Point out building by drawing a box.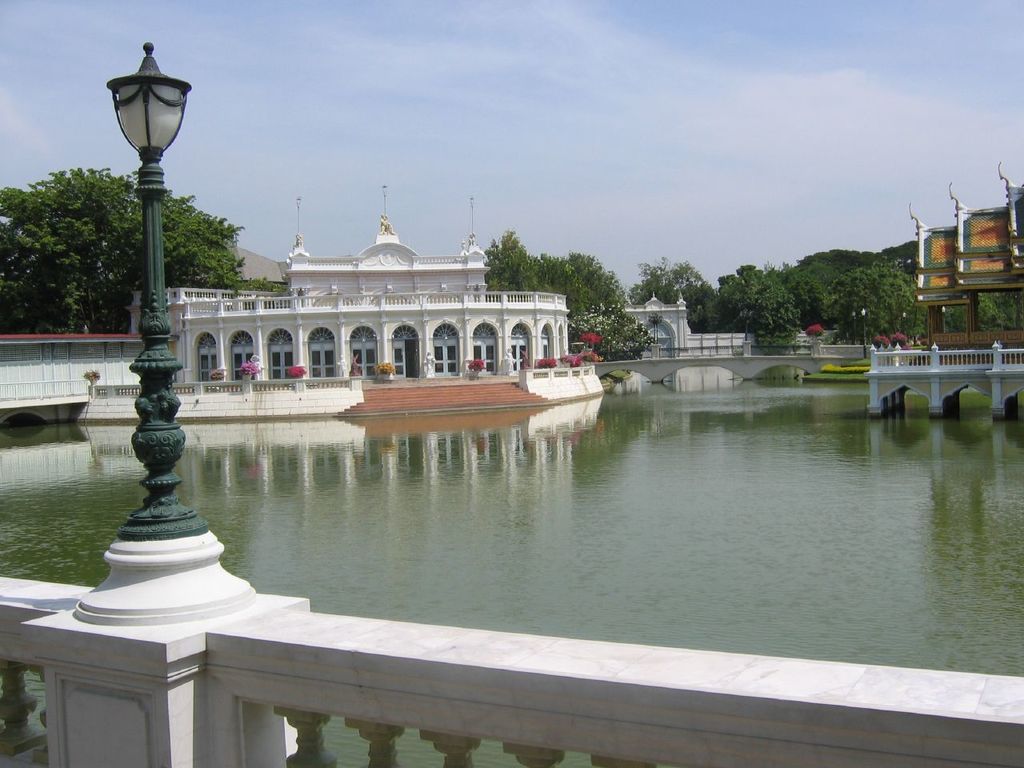
216/242/290/292.
